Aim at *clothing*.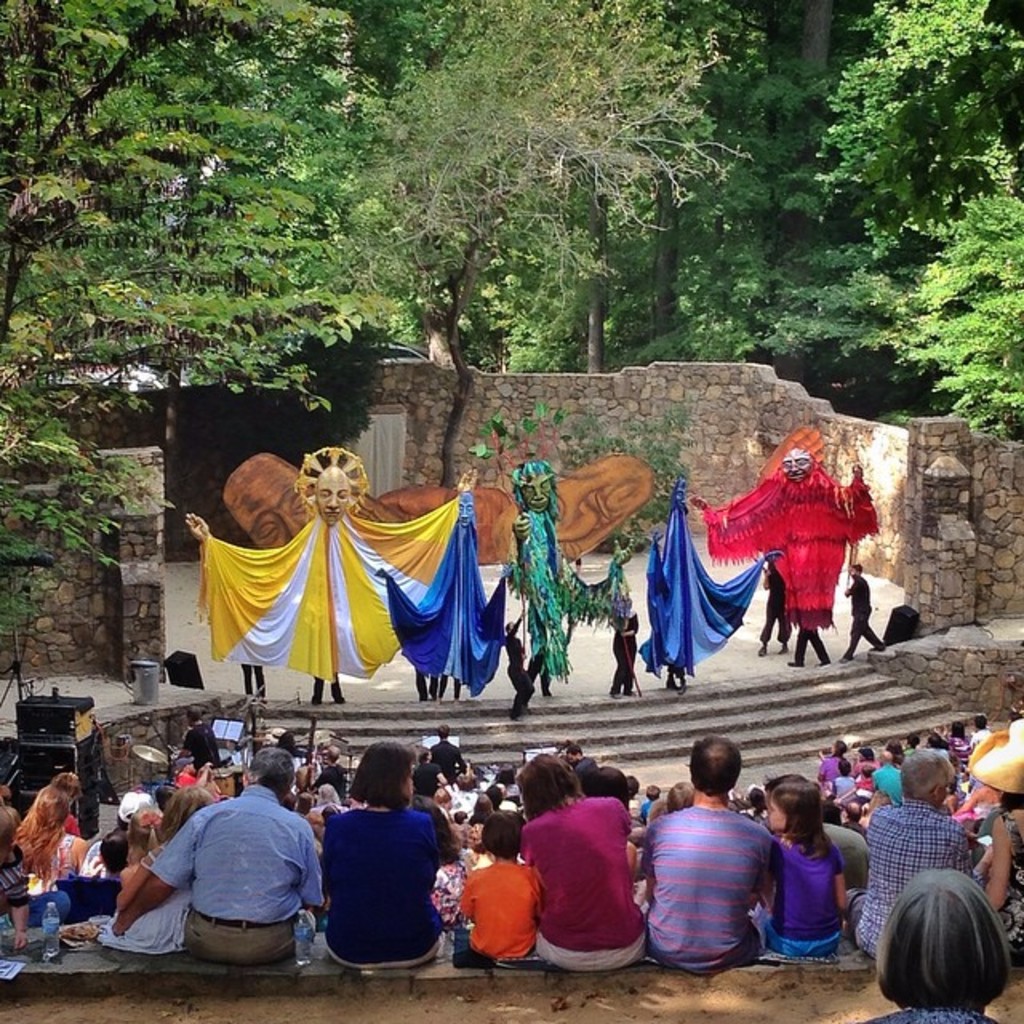
Aimed at rect(310, 675, 349, 707).
